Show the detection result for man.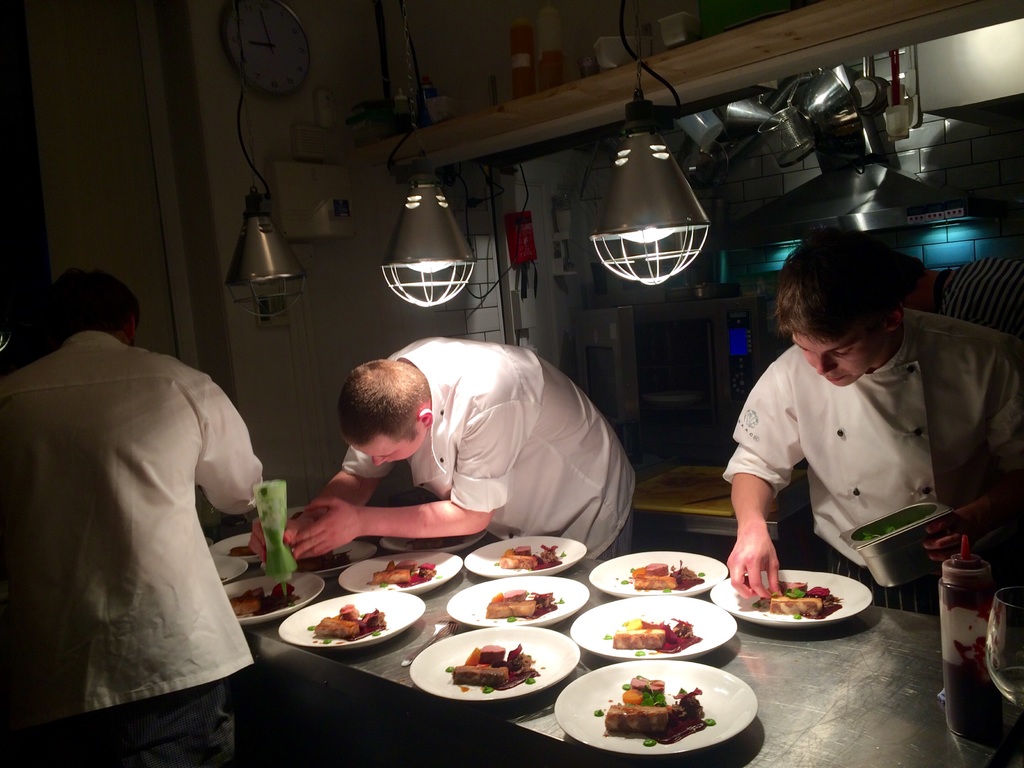
<region>719, 230, 1023, 590</region>.
